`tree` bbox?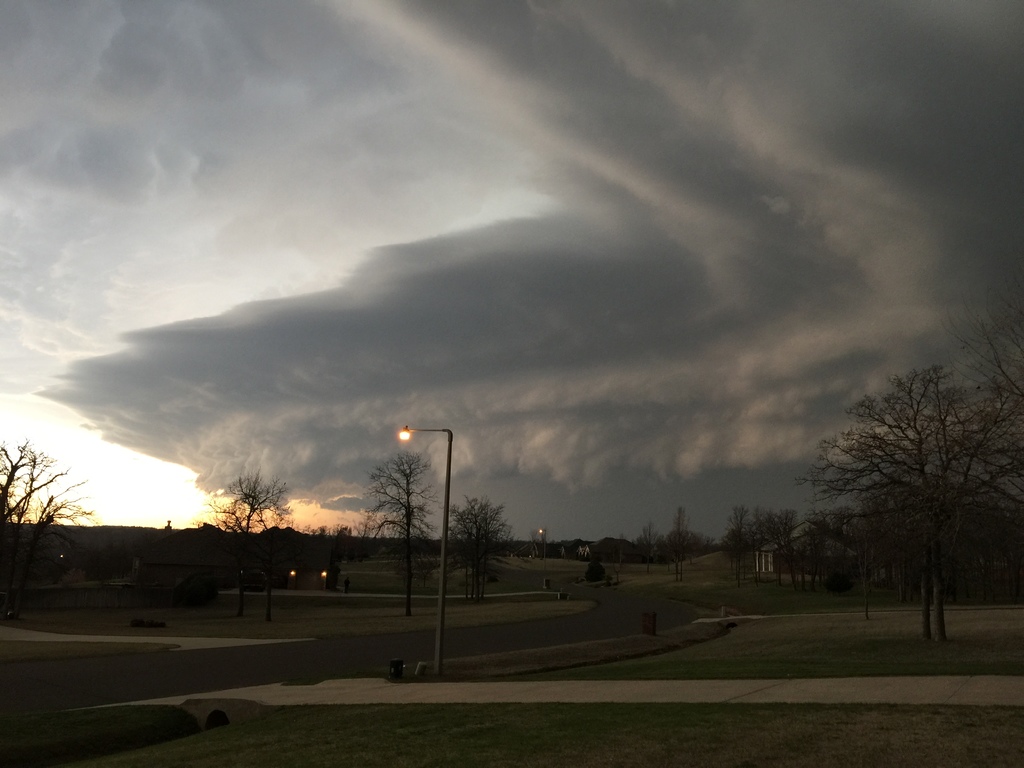
<bbox>664, 506, 695, 581</bbox>
